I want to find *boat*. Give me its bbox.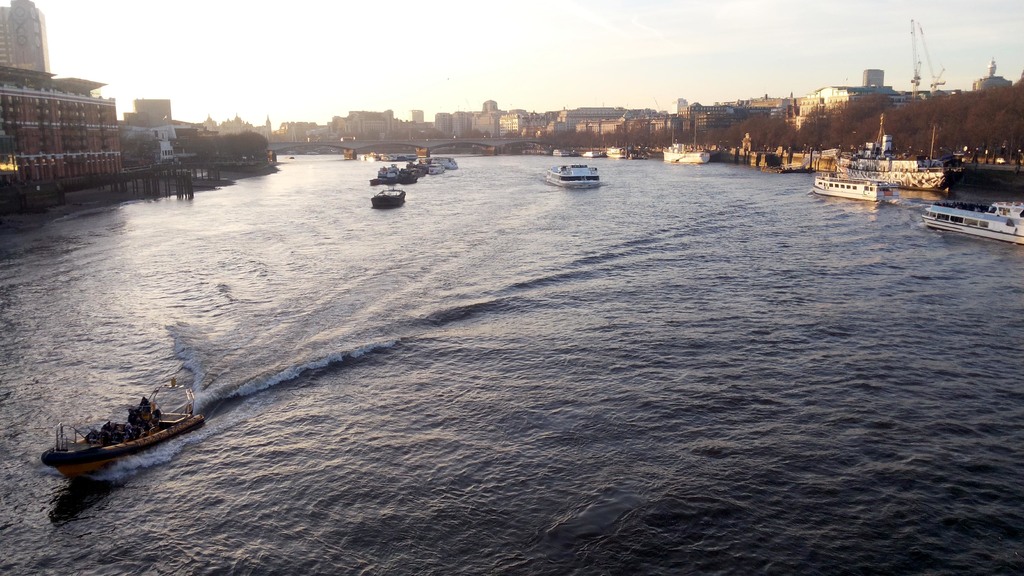
bbox=(370, 167, 420, 192).
